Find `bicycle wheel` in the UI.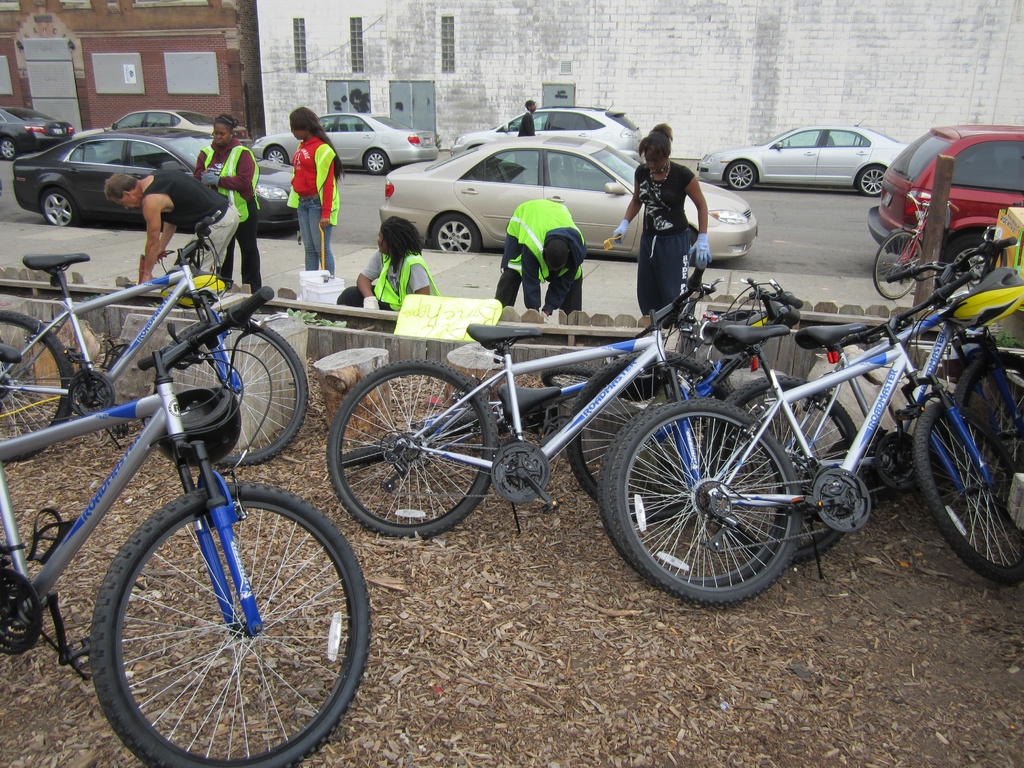
UI element at <box>909,398,1023,586</box>.
